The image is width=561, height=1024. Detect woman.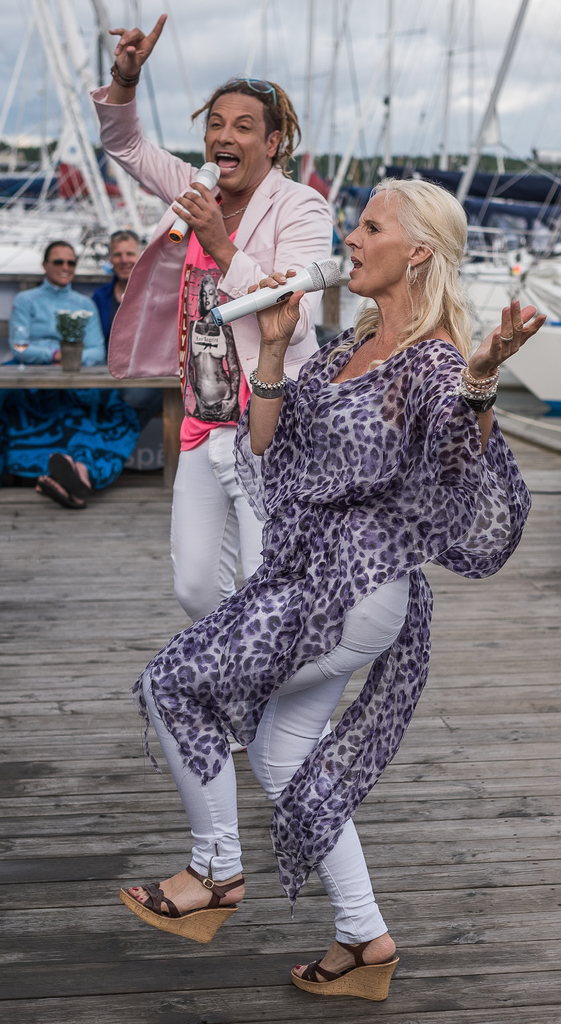
Detection: left=132, top=152, right=539, bottom=993.
